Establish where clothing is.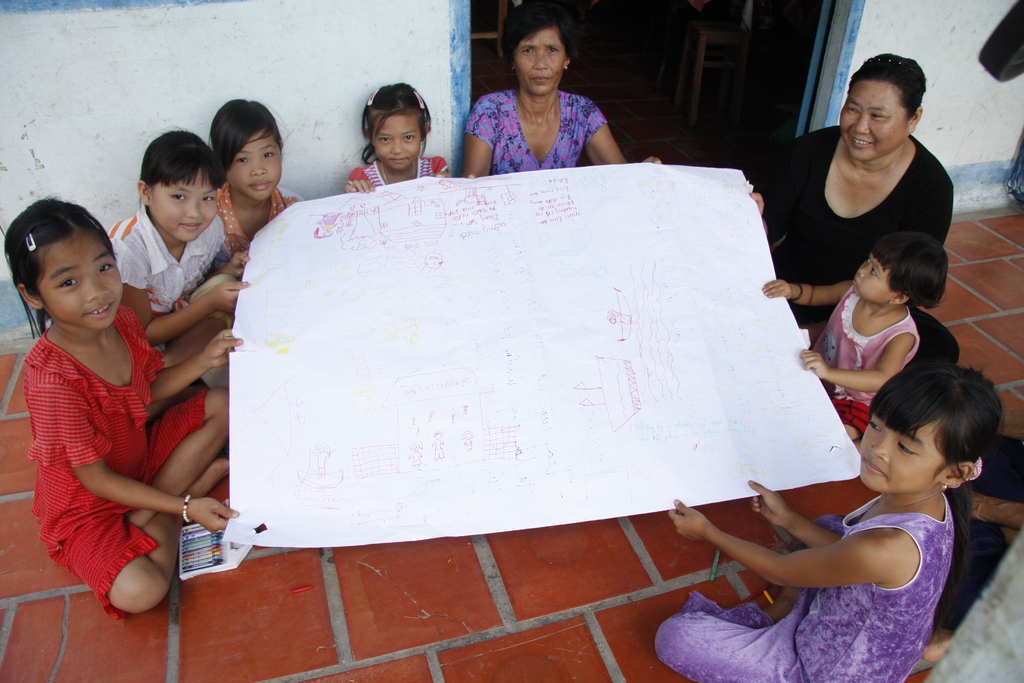
Established at (left=25, top=304, right=207, bottom=624).
